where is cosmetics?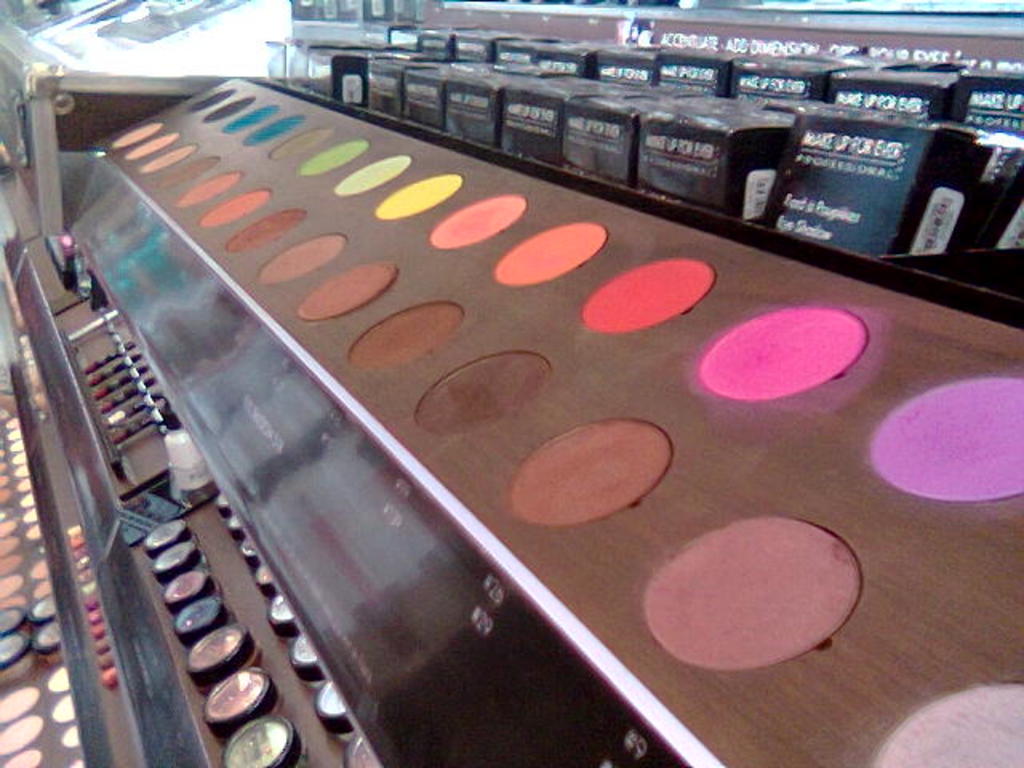
(66,520,85,538).
